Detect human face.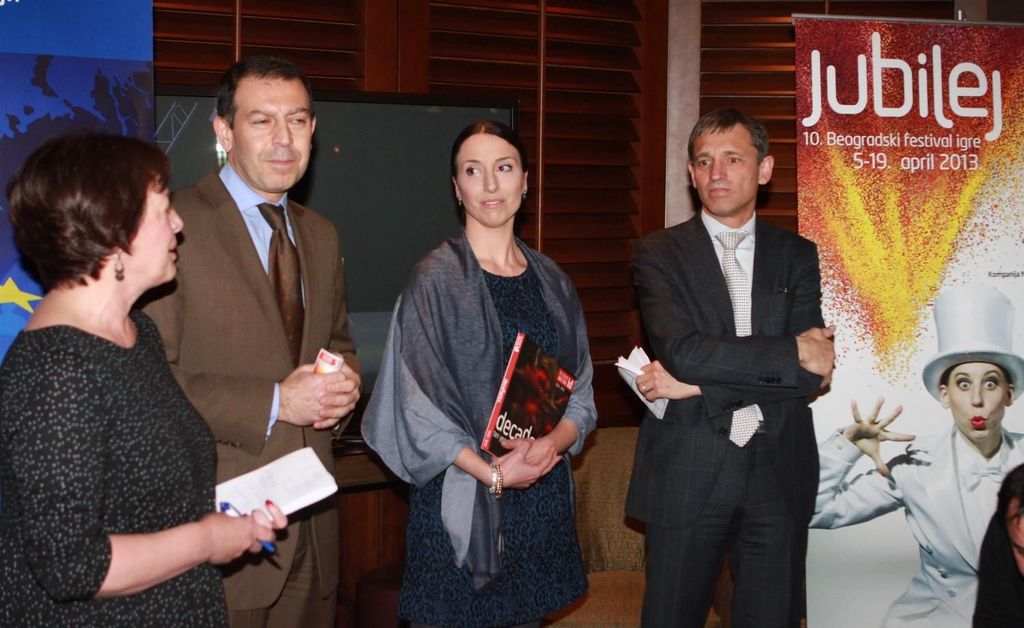
Detected at rect(234, 72, 315, 192).
